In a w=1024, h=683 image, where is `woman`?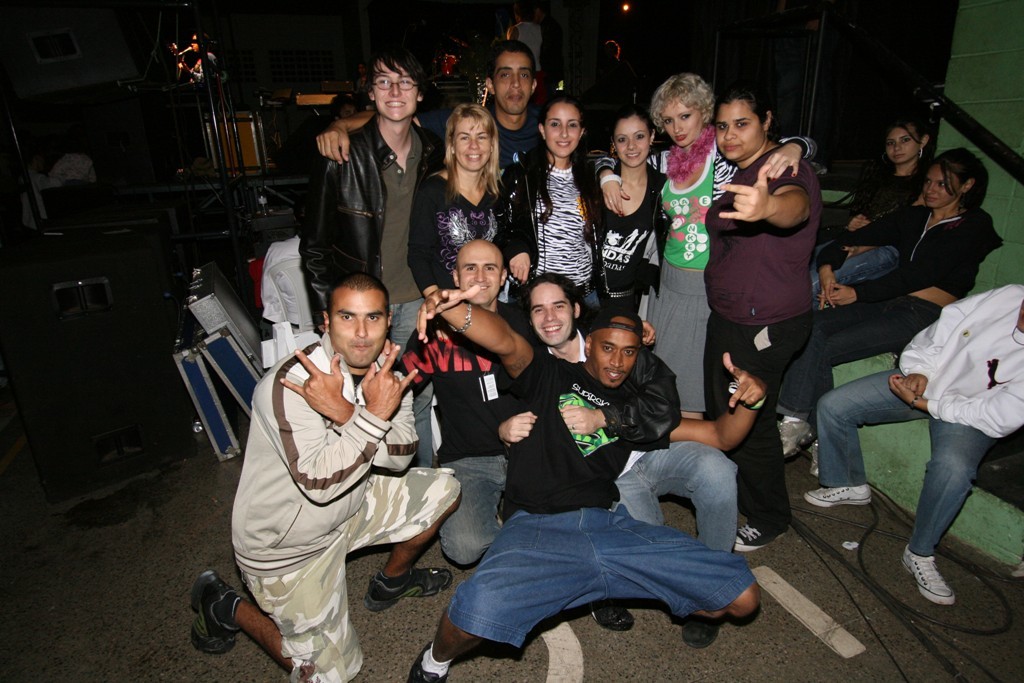
(590,105,673,321).
